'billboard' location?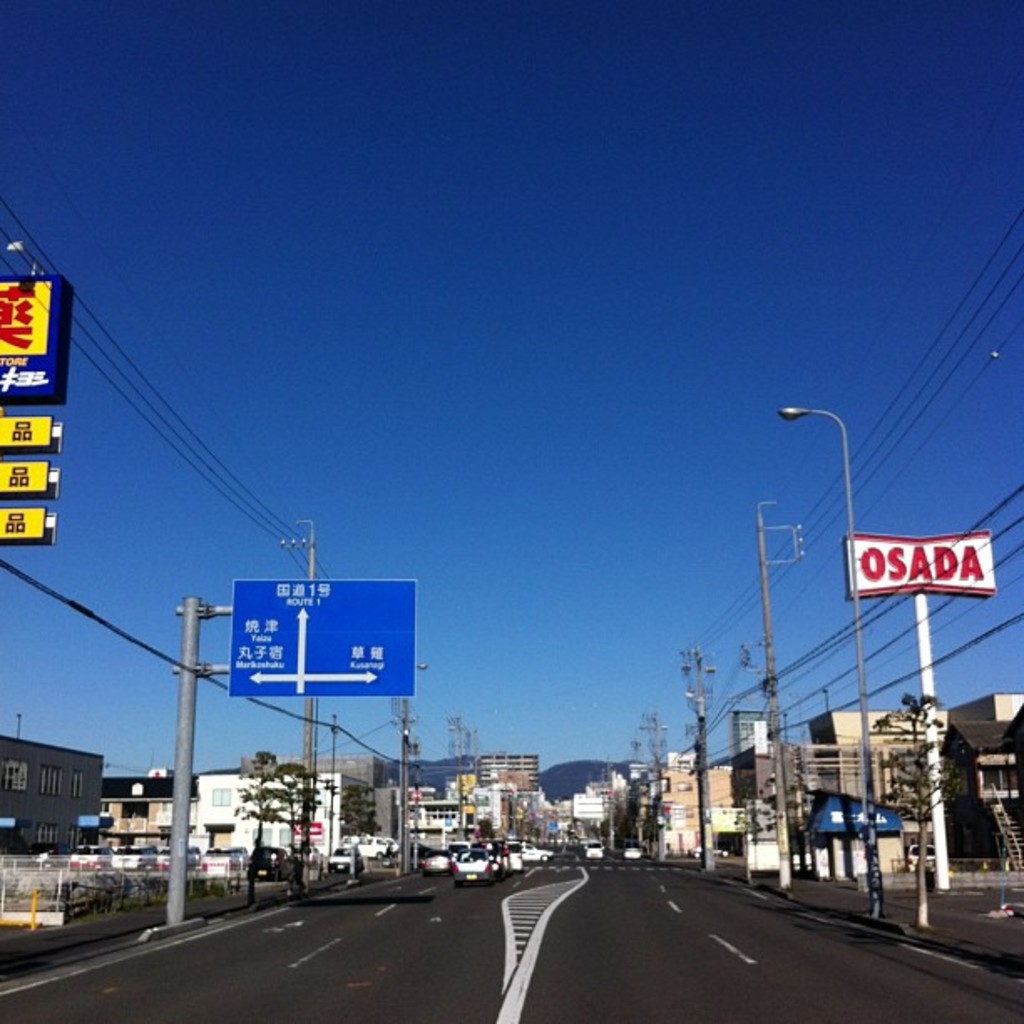
2 507 49 540
